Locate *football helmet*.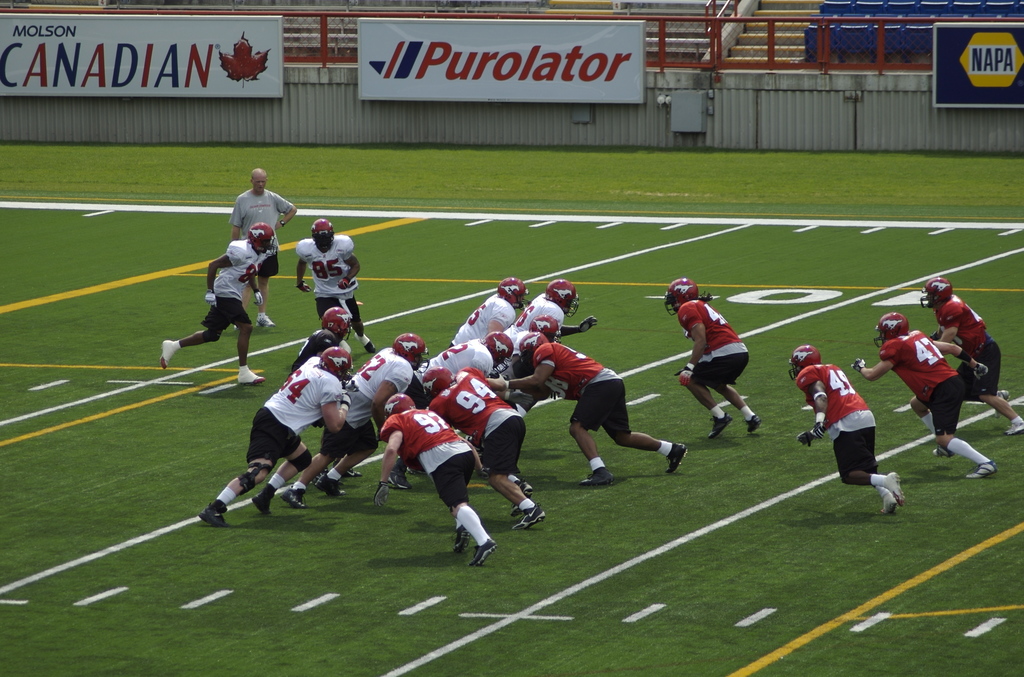
Bounding box: {"x1": 483, "y1": 329, "x2": 513, "y2": 371}.
